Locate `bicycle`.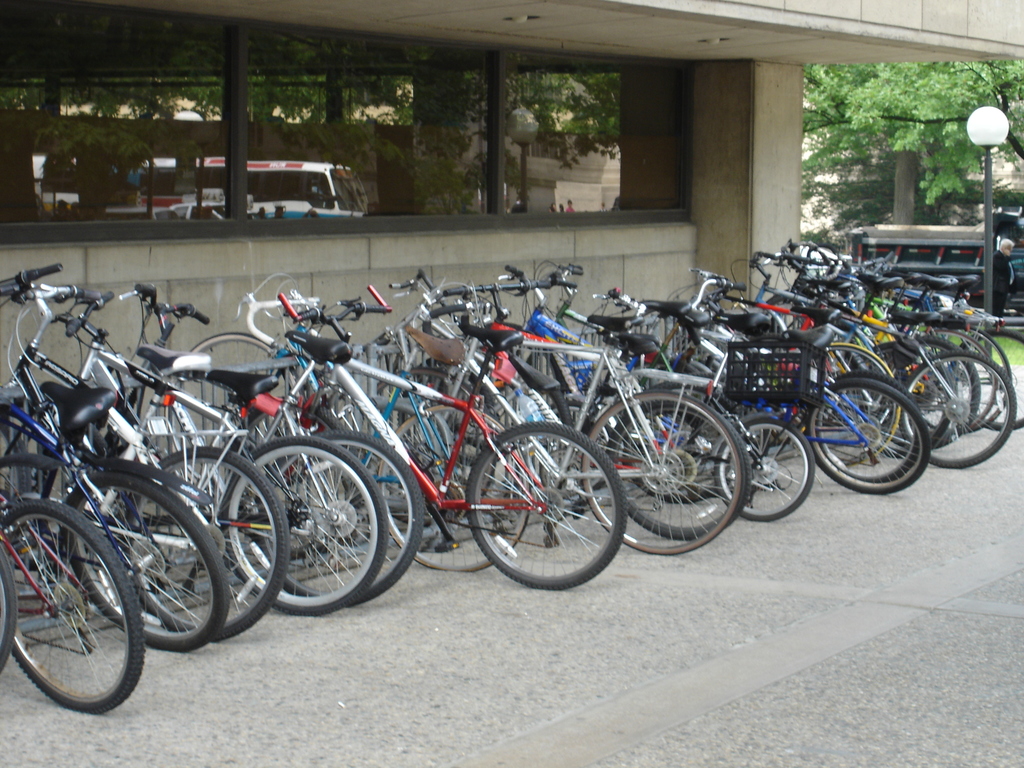
Bounding box: 3 254 292 653.
